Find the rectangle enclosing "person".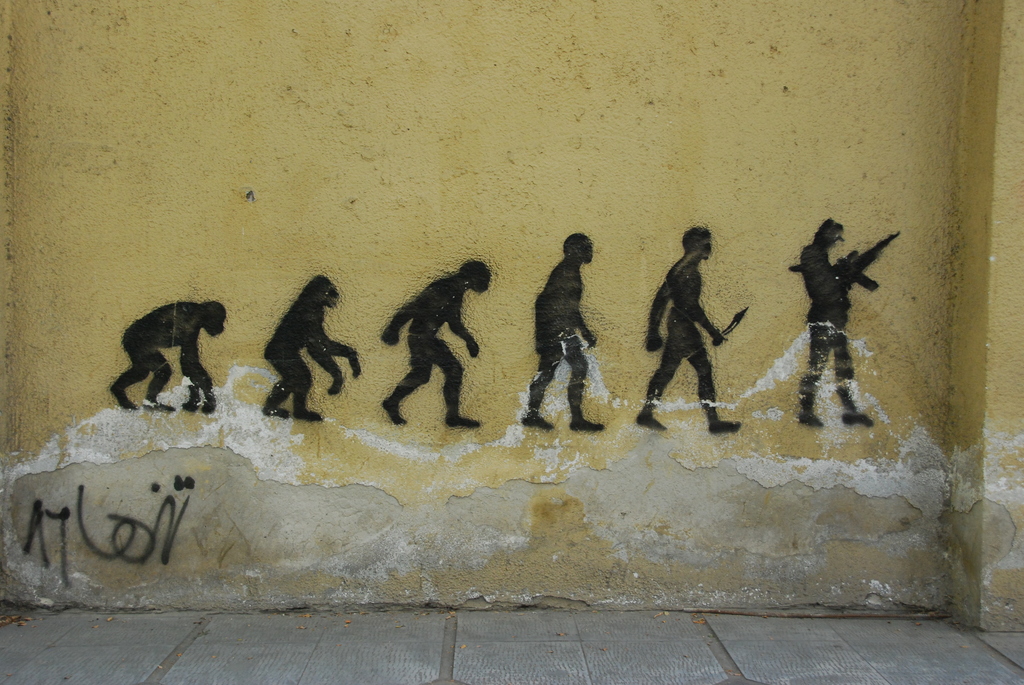
[515,235,605,432].
